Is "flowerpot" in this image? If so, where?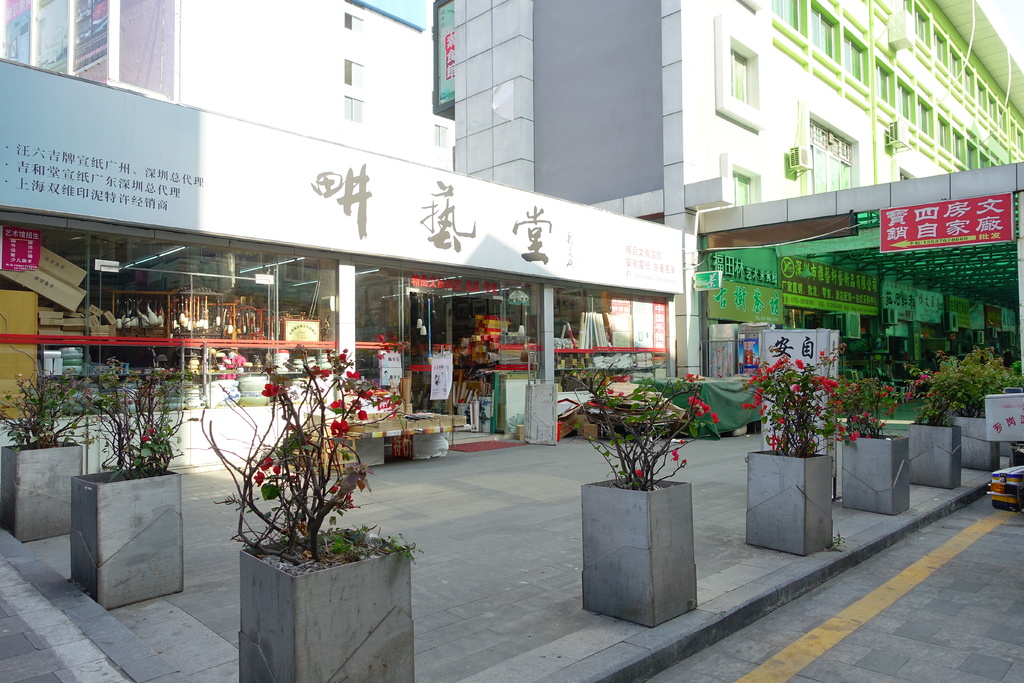
Yes, at bbox(946, 415, 1000, 472).
